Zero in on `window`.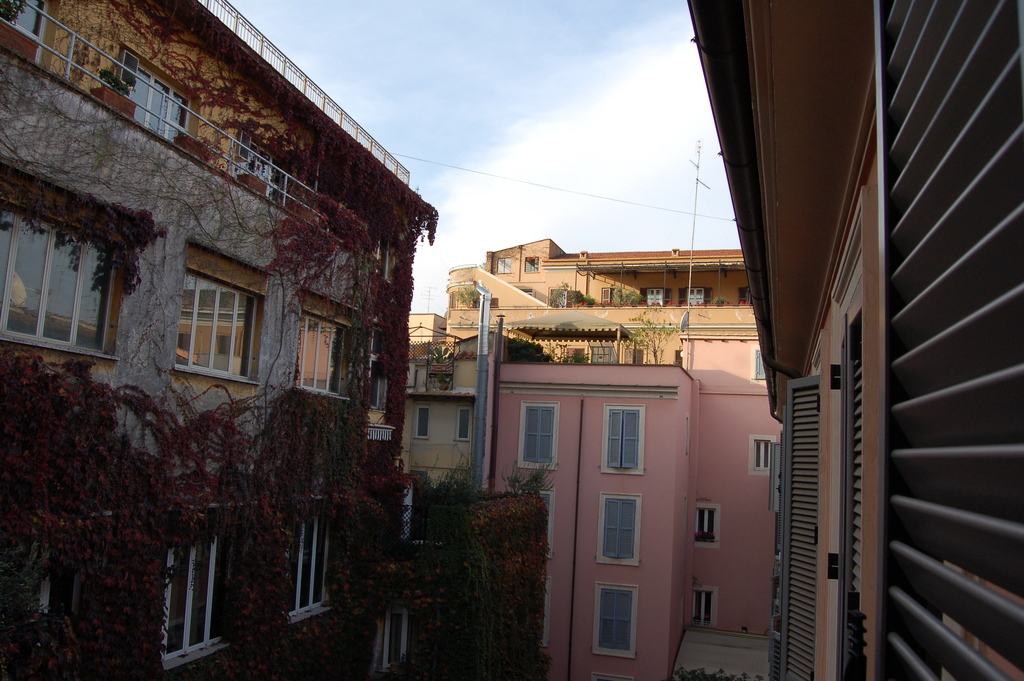
Zeroed in: (0, 0, 54, 66).
